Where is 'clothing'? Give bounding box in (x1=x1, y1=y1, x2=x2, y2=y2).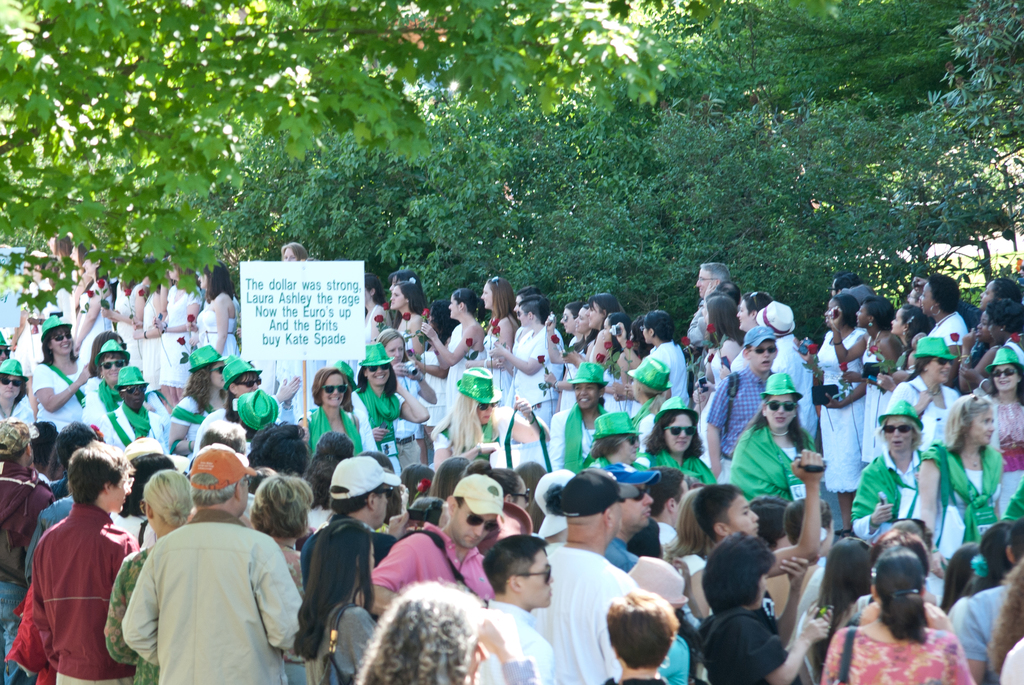
(x1=159, y1=285, x2=206, y2=390).
